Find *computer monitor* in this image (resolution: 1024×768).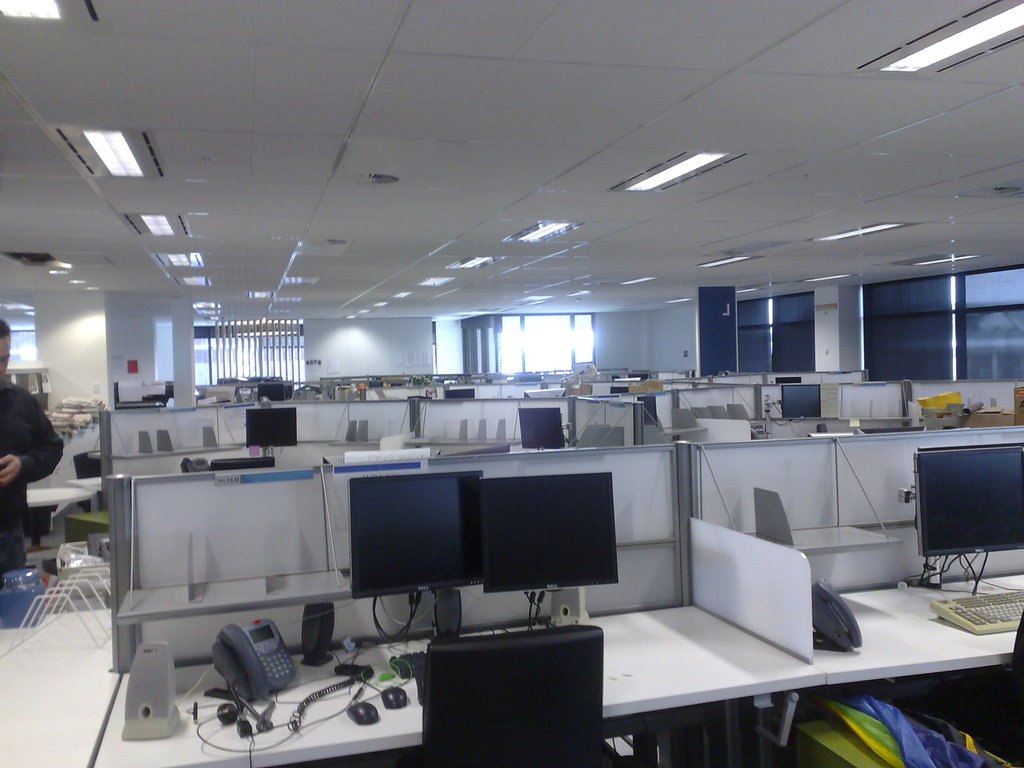
x1=348, y1=472, x2=482, y2=636.
